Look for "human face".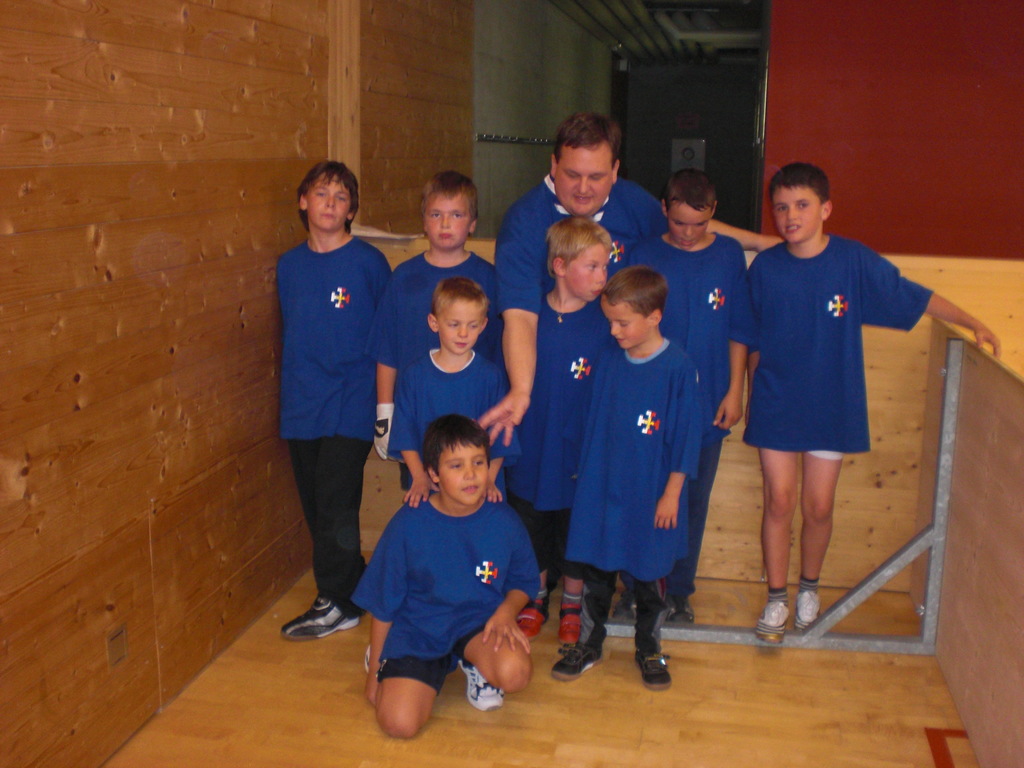
Found: detection(563, 241, 605, 303).
